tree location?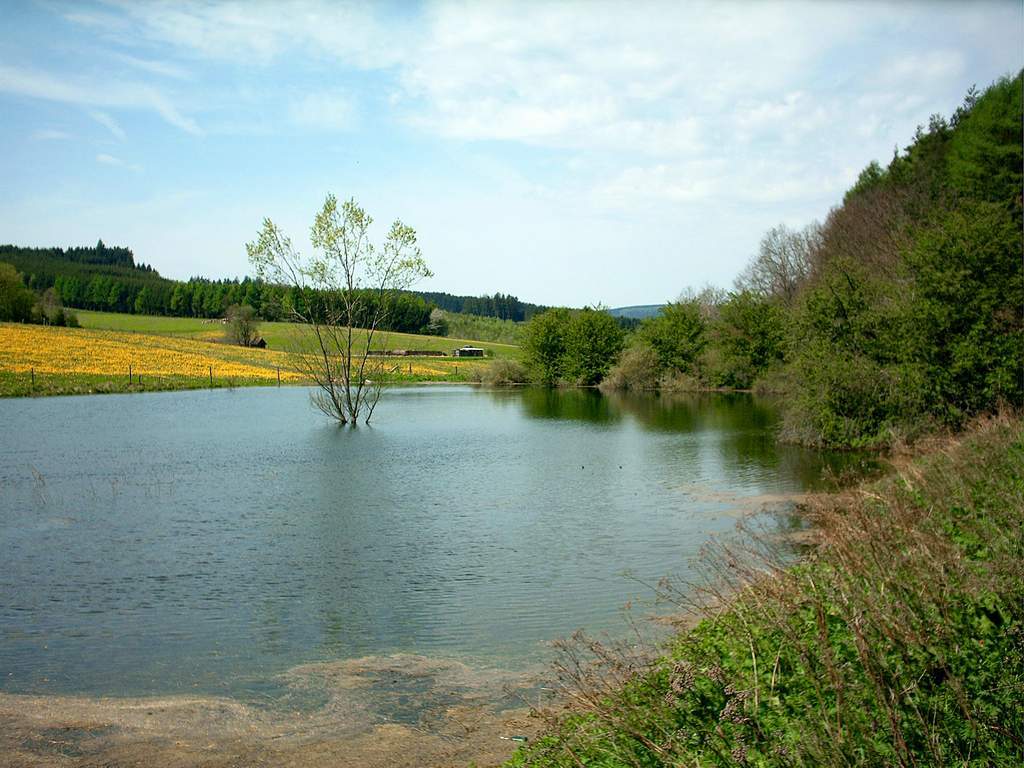
[x1=747, y1=215, x2=812, y2=269]
